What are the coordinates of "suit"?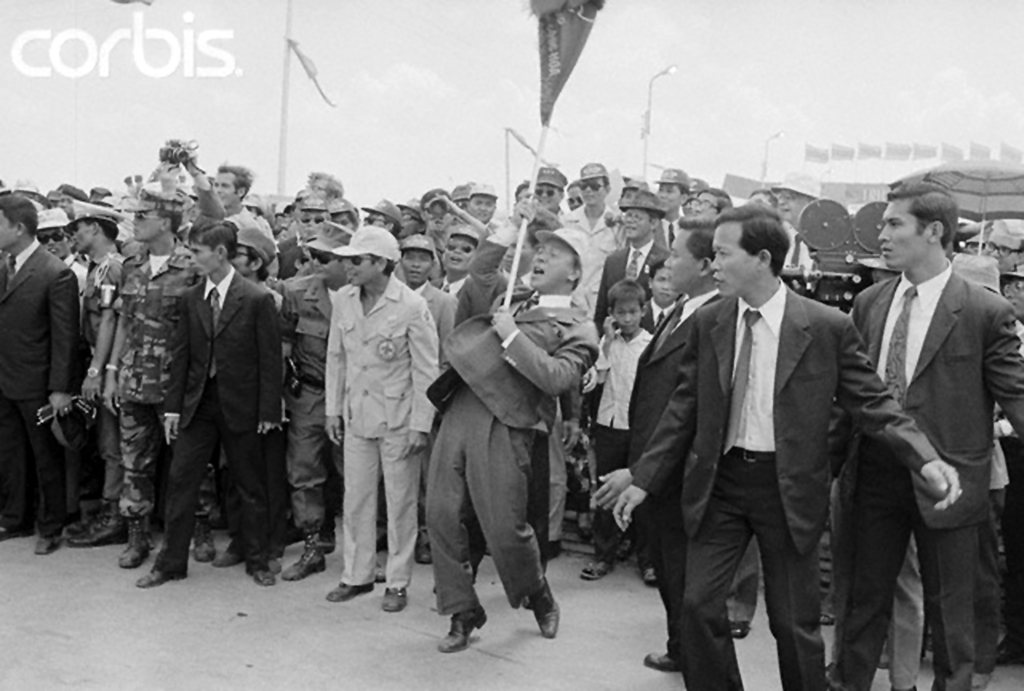
bbox=(829, 257, 1023, 690).
